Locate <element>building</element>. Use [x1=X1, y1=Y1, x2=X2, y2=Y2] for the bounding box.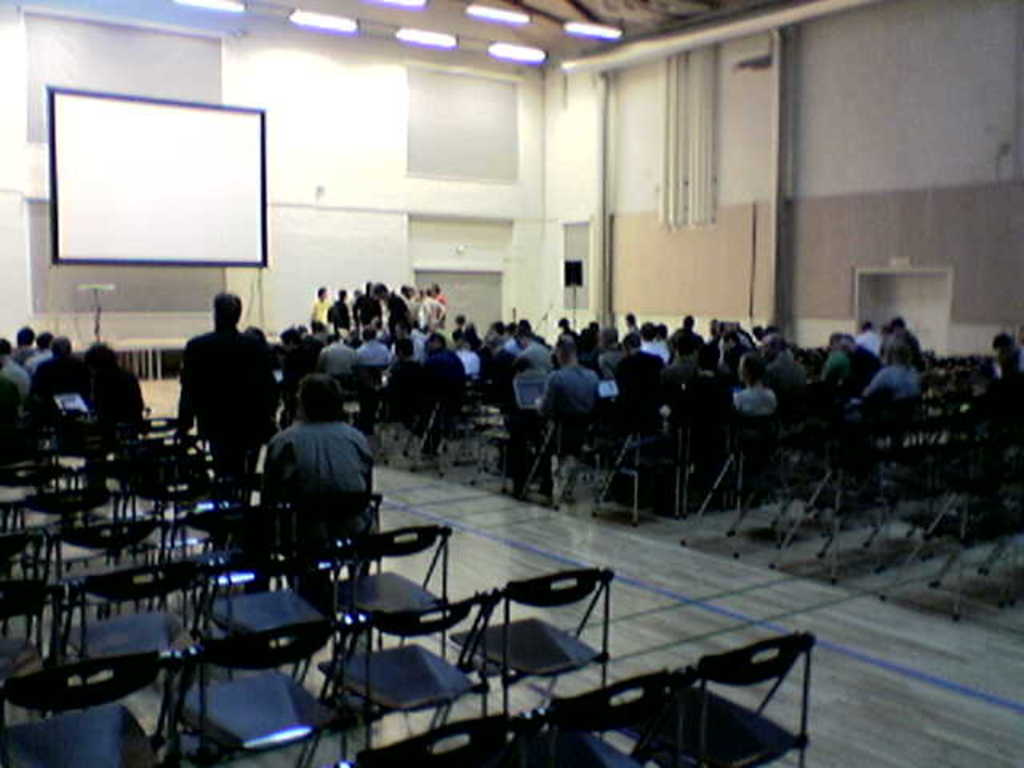
[x1=0, y1=0, x2=1022, y2=766].
